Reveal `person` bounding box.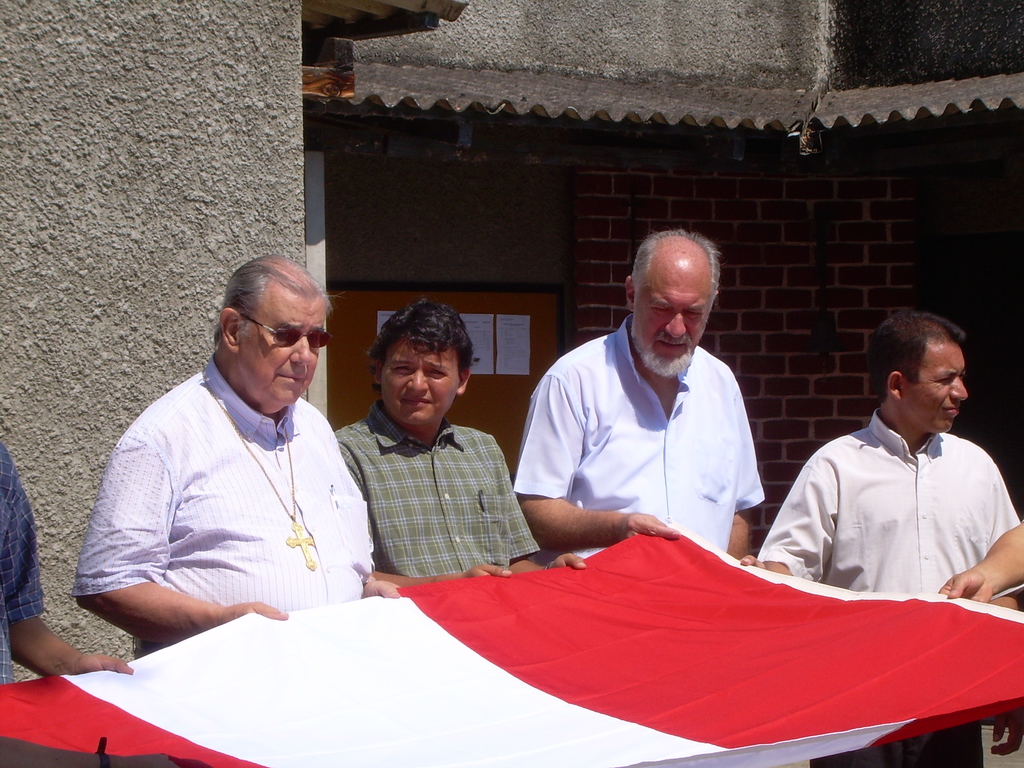
Revealed: 738/311/1023/767.
